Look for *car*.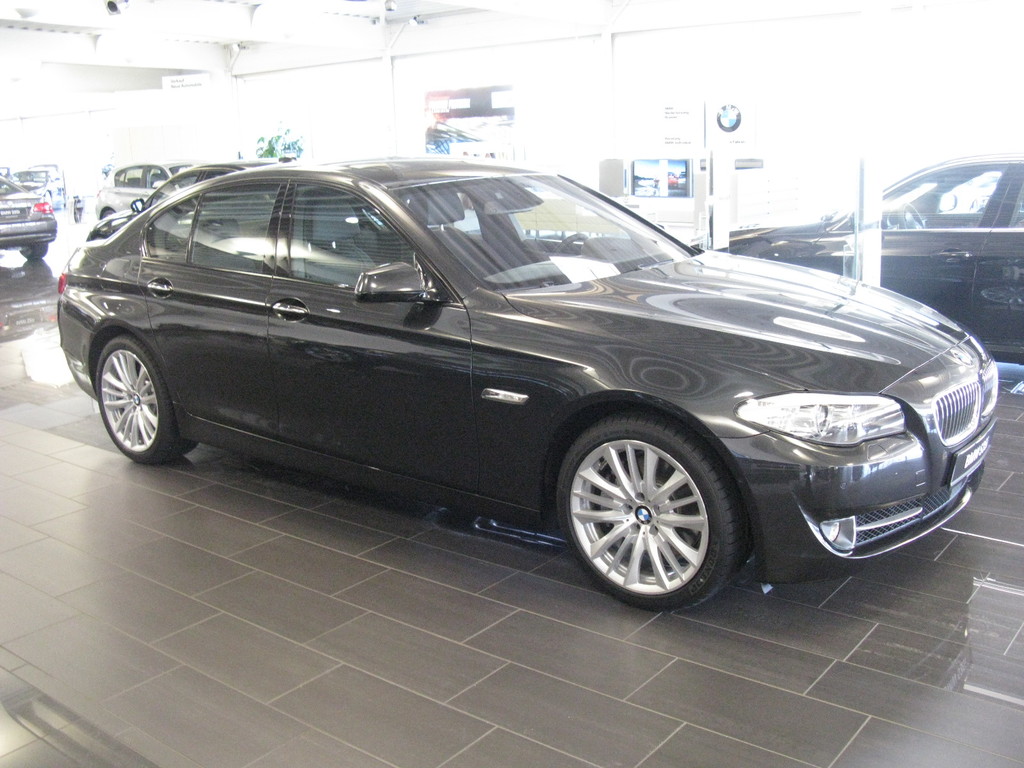
Found: 686, 152, 1023, 367.
